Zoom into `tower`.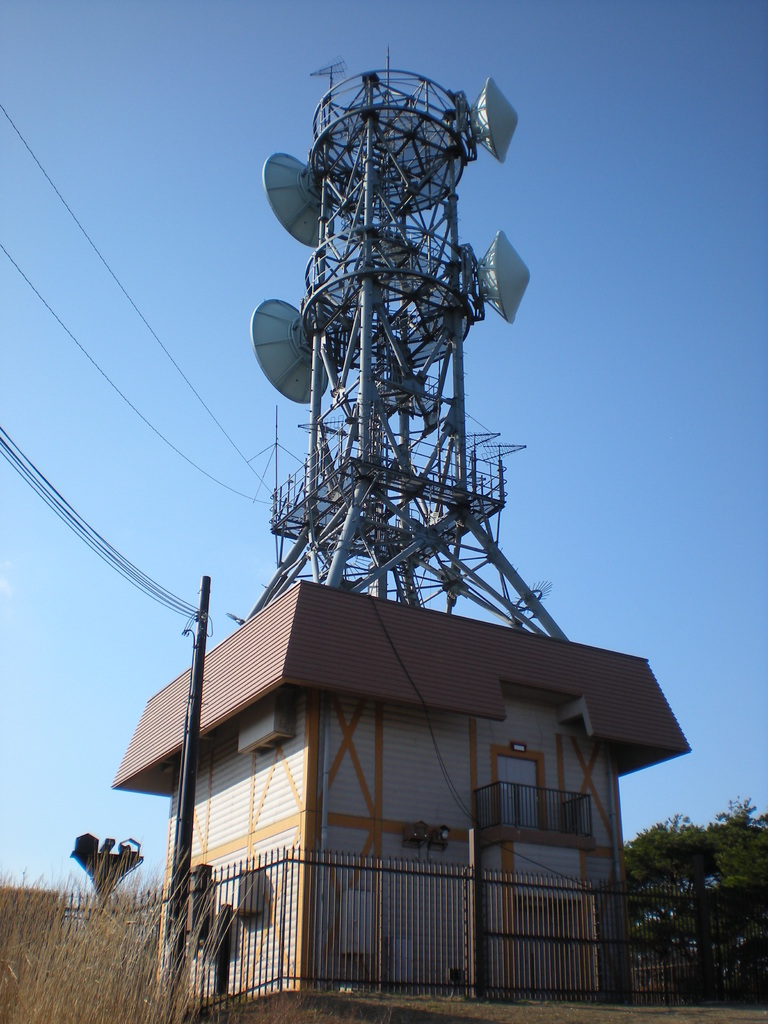
Zoom target: 118/54/688/1002.
